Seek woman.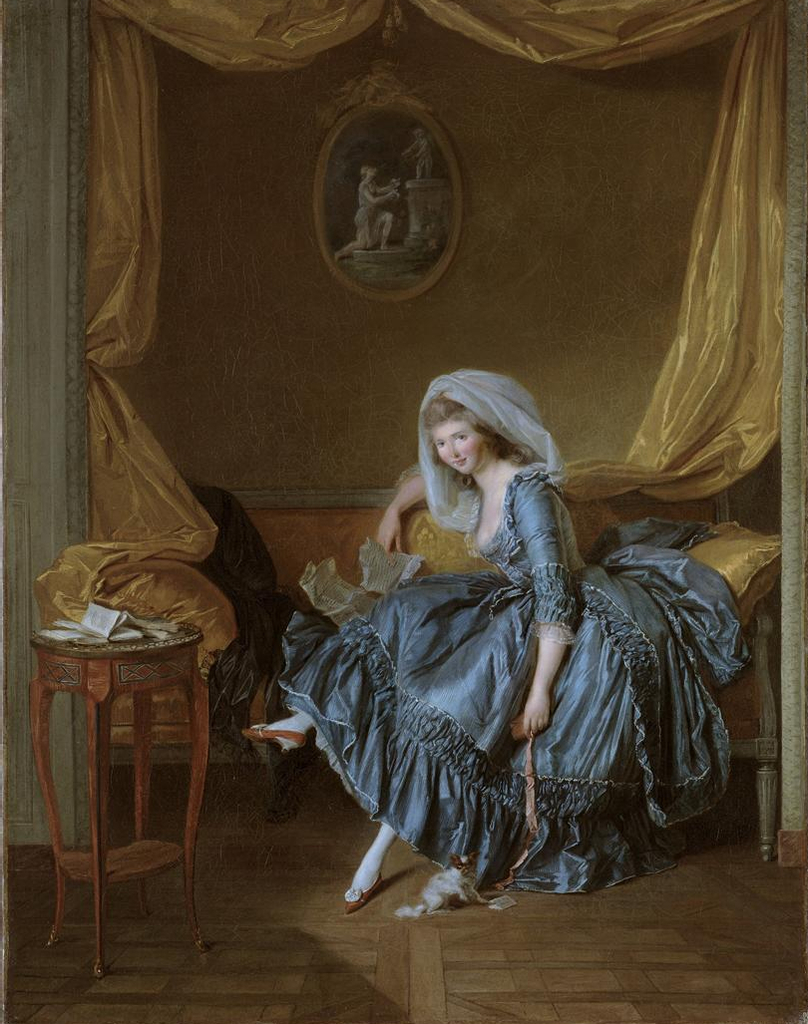
331:164:402:259.
